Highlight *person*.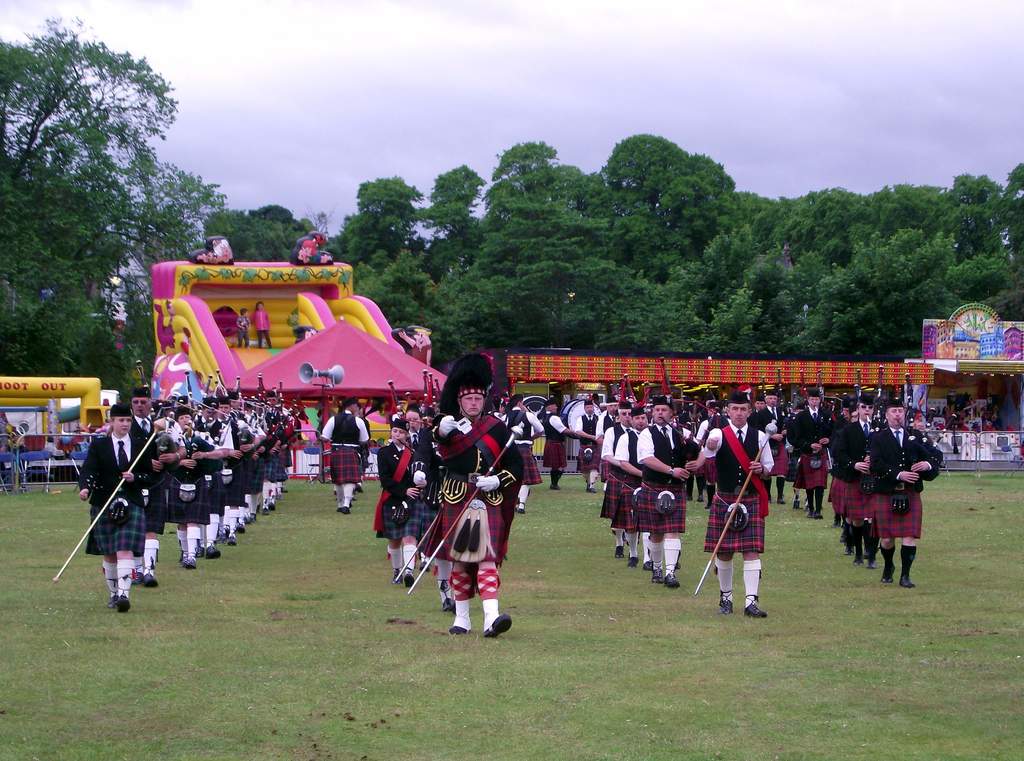
Highlighted region: (left=540, top=398, right=580, bottom=493).
